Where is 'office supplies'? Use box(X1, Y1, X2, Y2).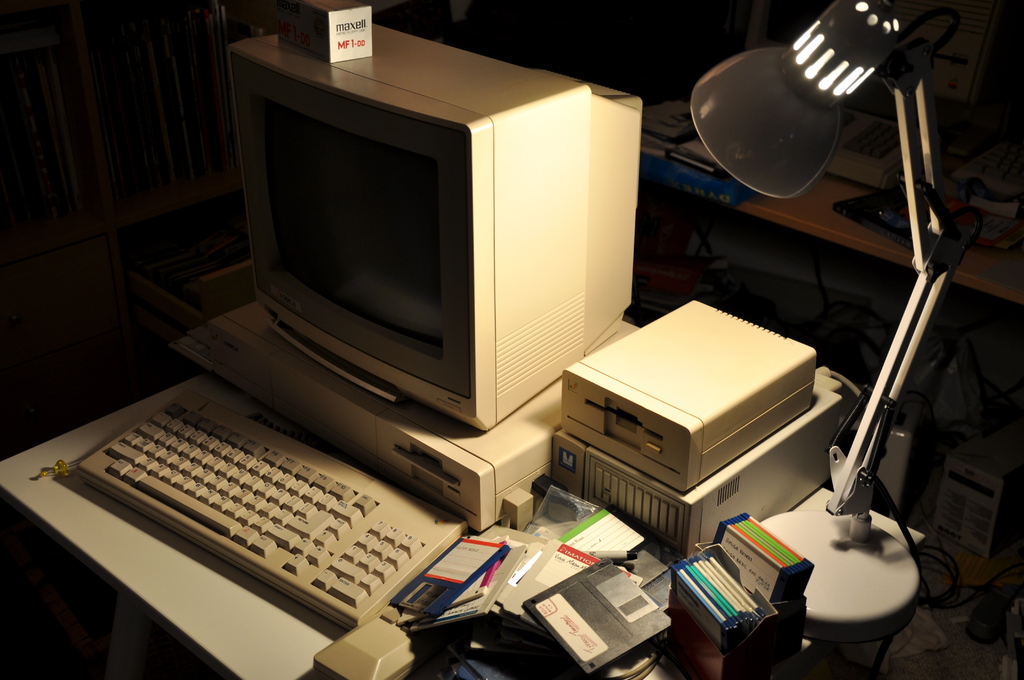
box(536, 566, 658, 679).
